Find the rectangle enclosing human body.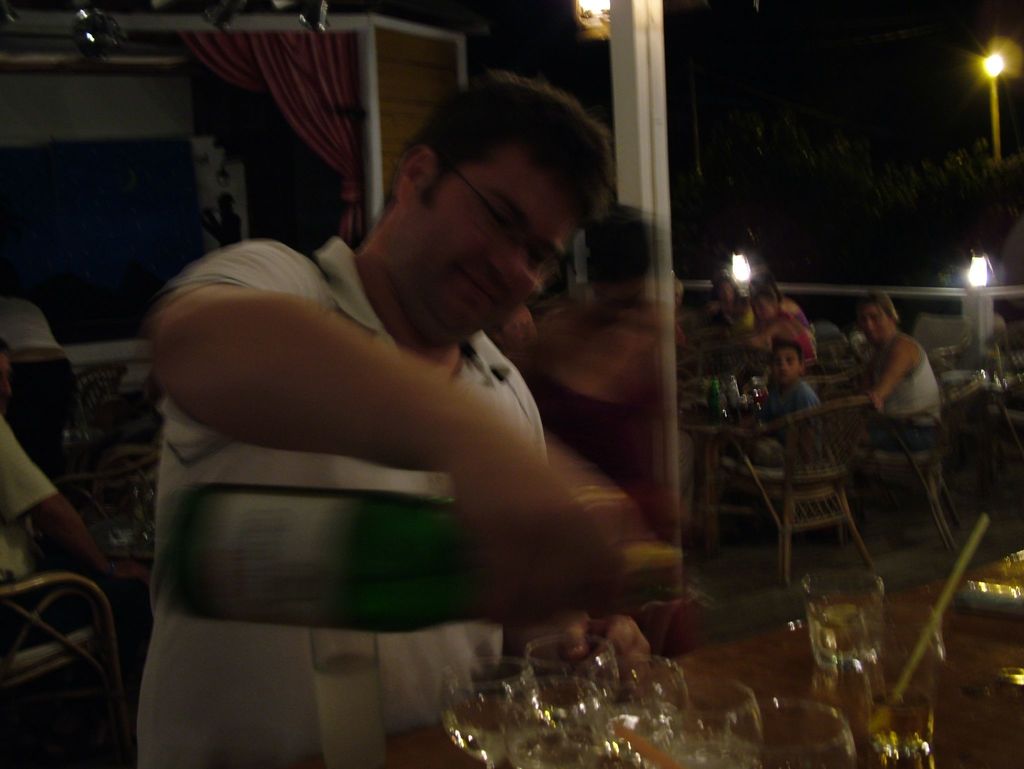
l=735, t=374, r=815, b=464.
